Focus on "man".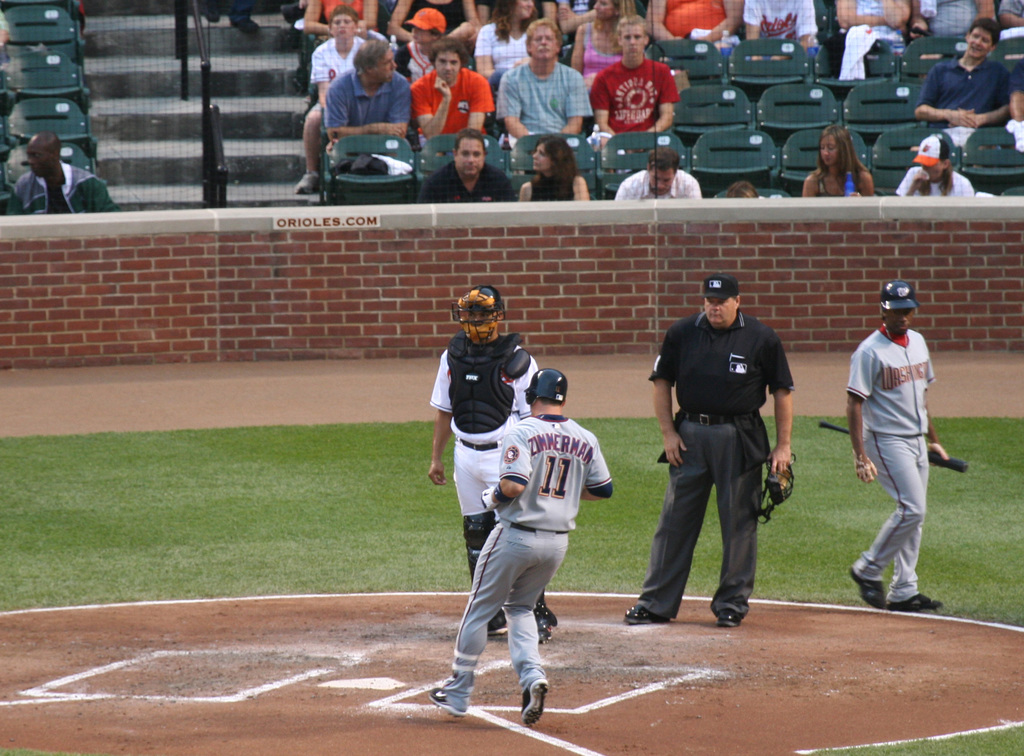
Focused at region(300, 6, 373, 194).
